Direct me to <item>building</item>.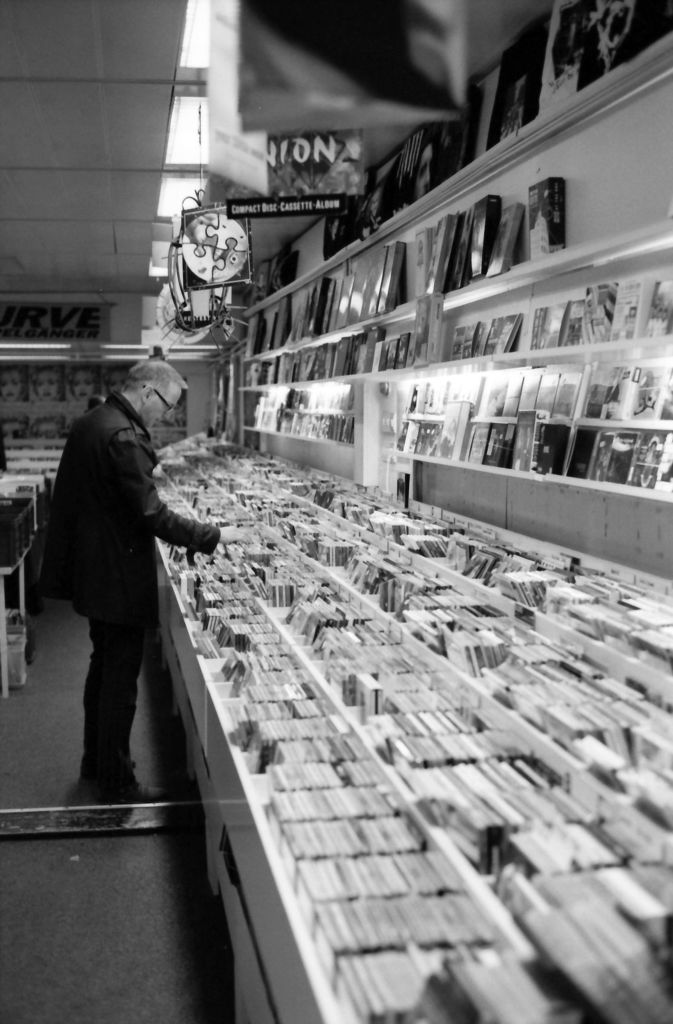
Direction: [0,0,672,1023].
